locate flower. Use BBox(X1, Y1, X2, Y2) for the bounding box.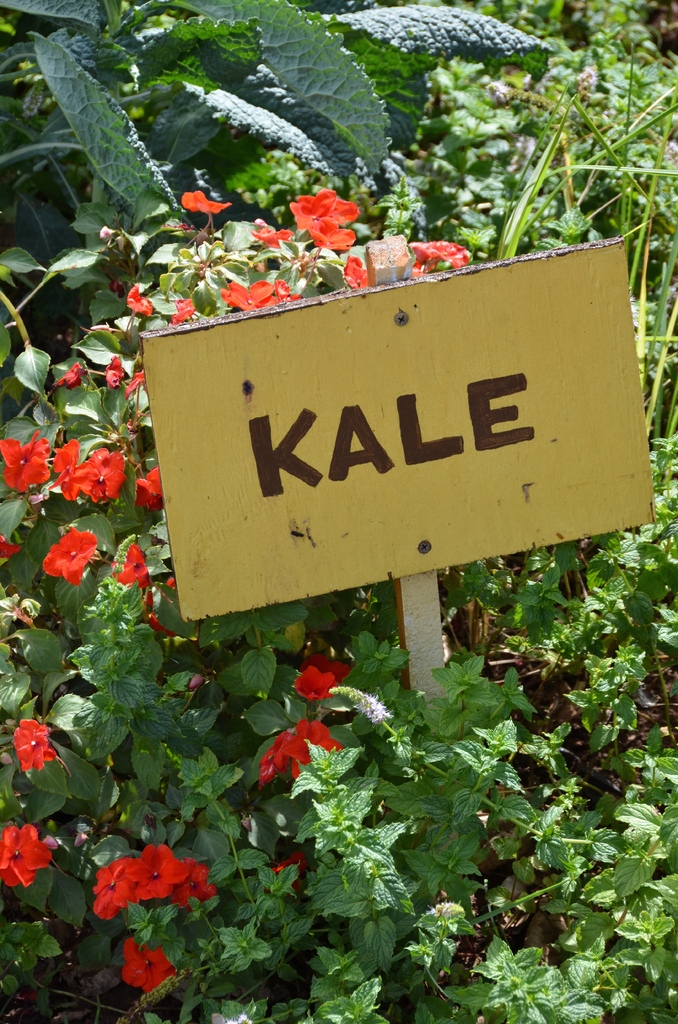
BBox(89, 855, 125, 918).
